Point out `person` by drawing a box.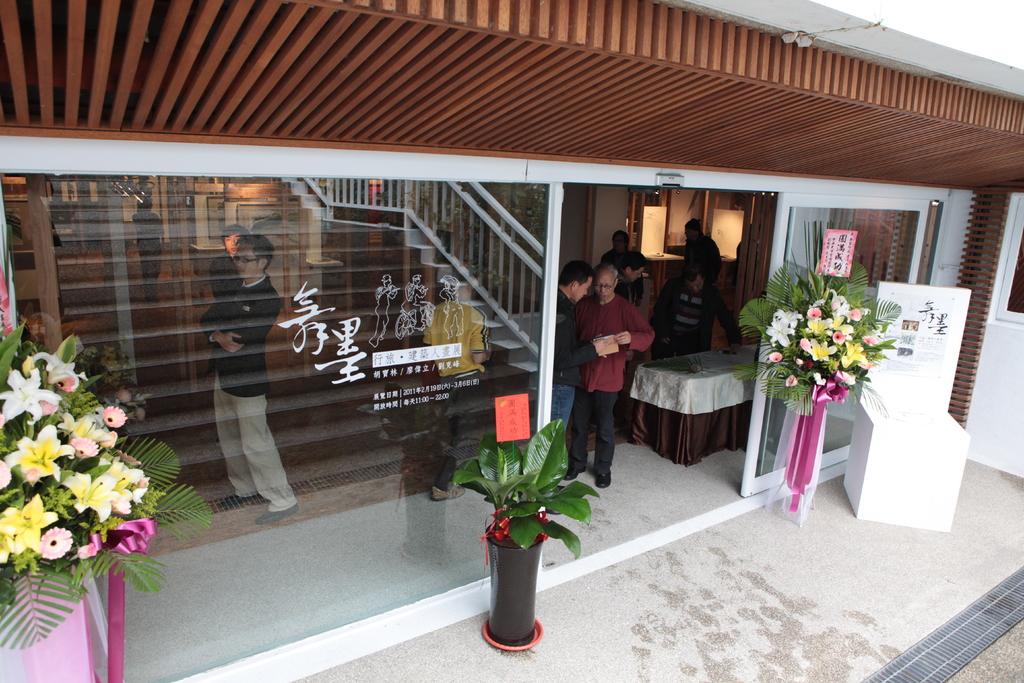
[209, 229, 246, 308].
